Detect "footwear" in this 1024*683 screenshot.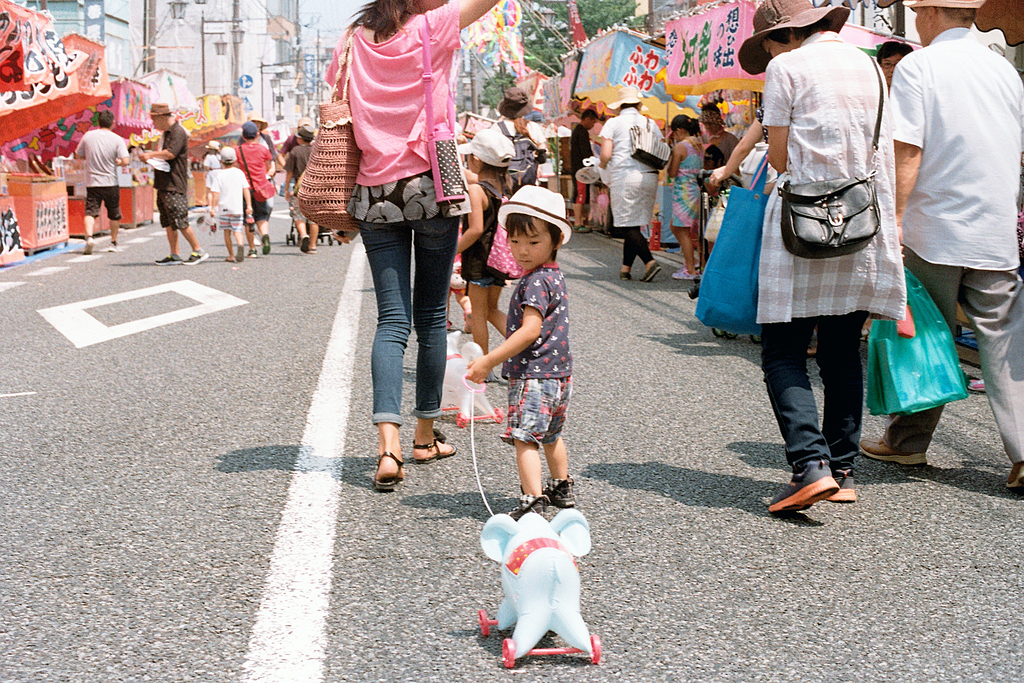
Detection: [x1=375, y1=448, x2=403, y2=490].
